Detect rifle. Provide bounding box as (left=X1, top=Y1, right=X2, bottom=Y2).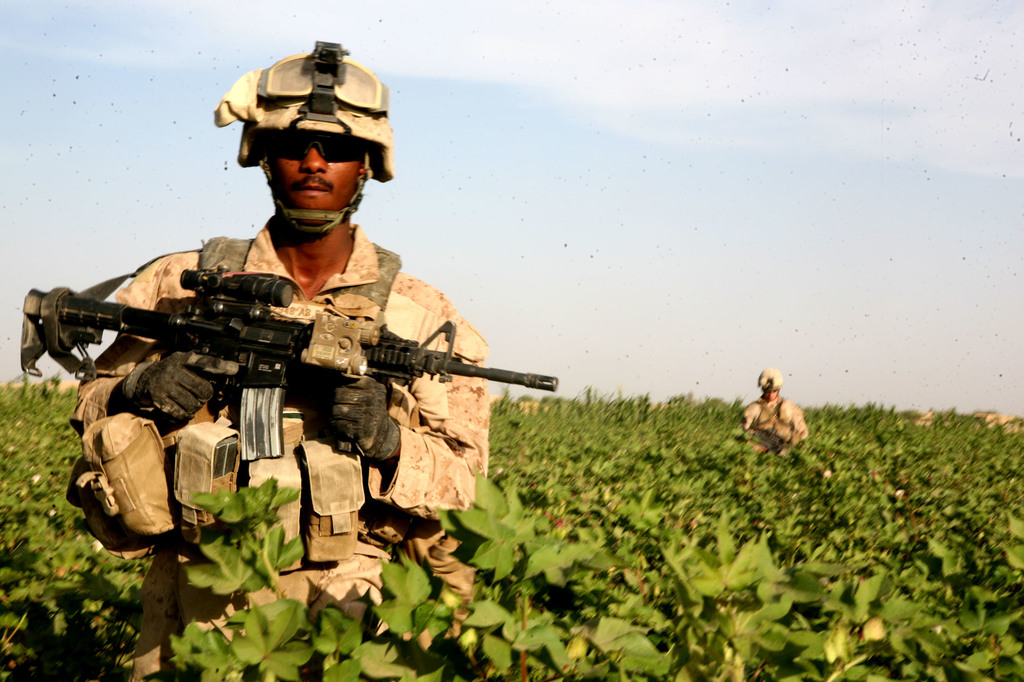
(left=22, top=262, right=559, bottom=461).
